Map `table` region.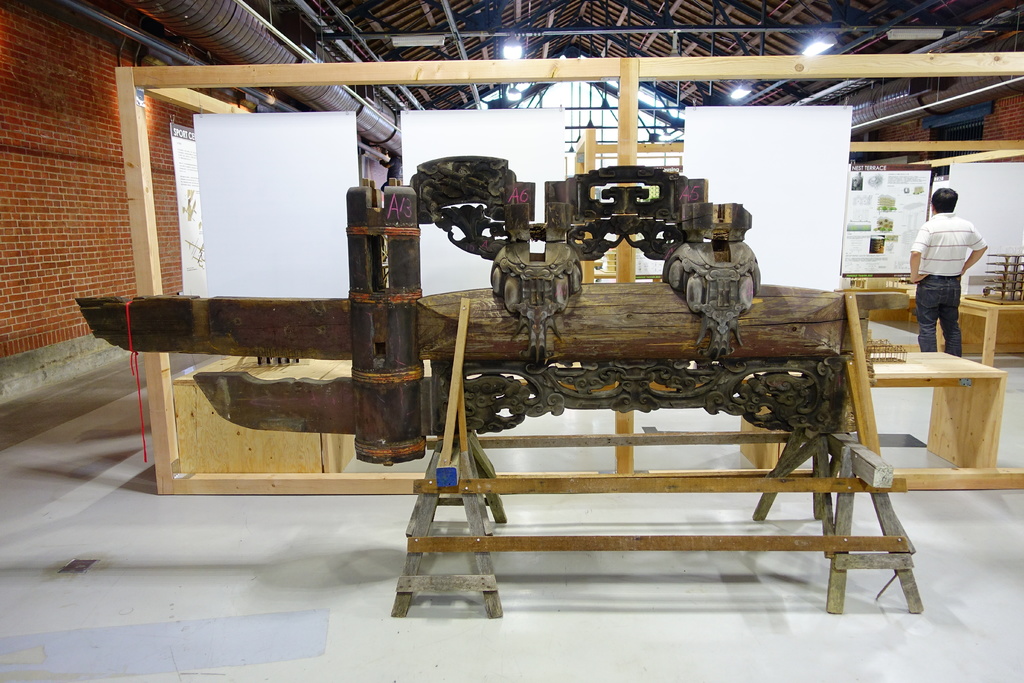
Mapped to select_region(935, 295, 1023, 368).
